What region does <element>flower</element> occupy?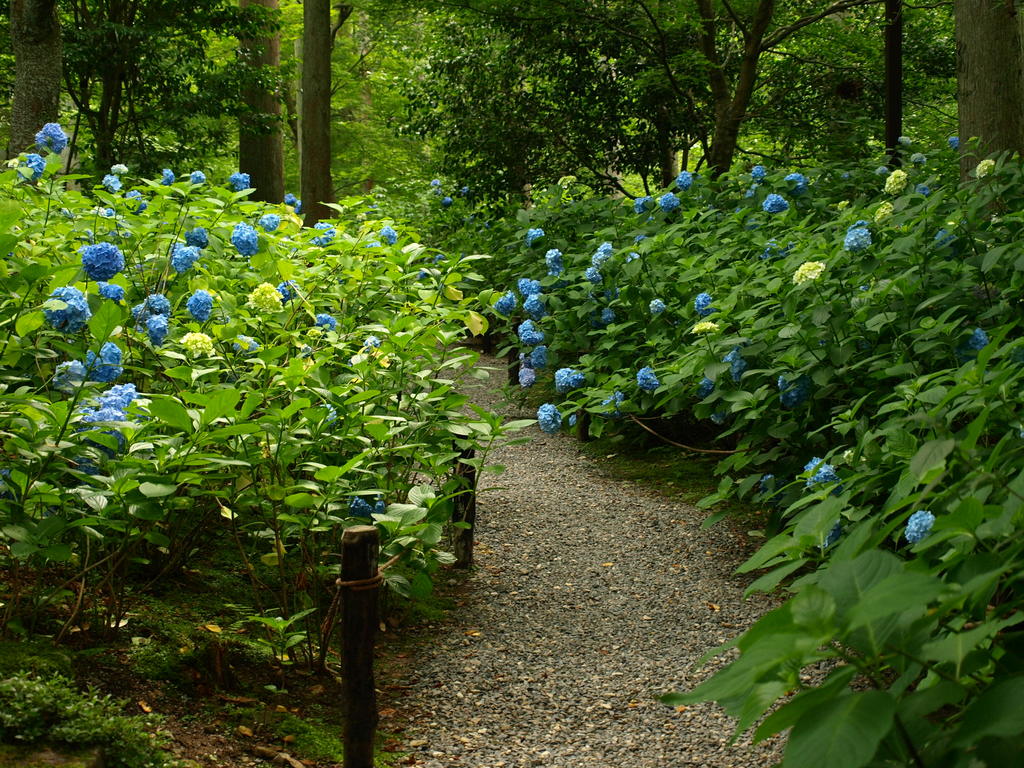
box=[123, 189, 144, 213].
